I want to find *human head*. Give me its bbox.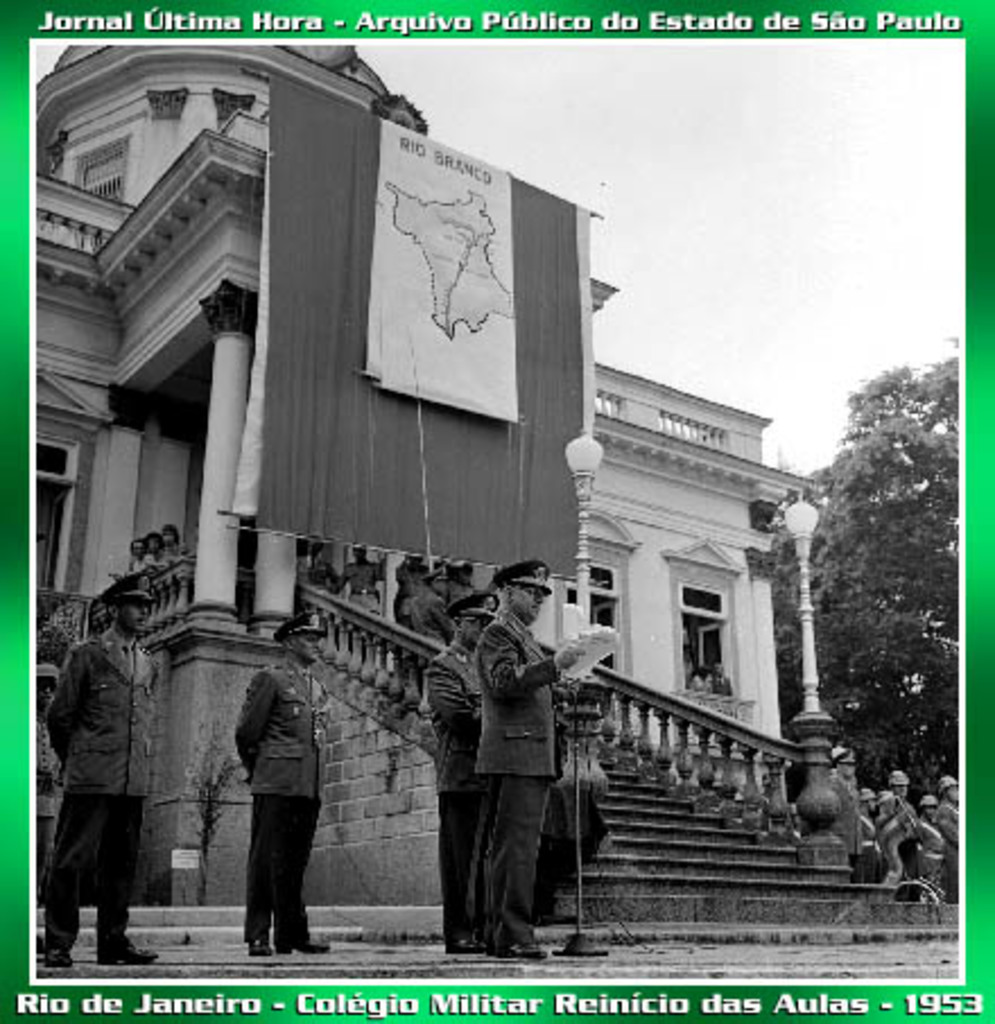
[left=495, top=552, right=552, bottom=628].
